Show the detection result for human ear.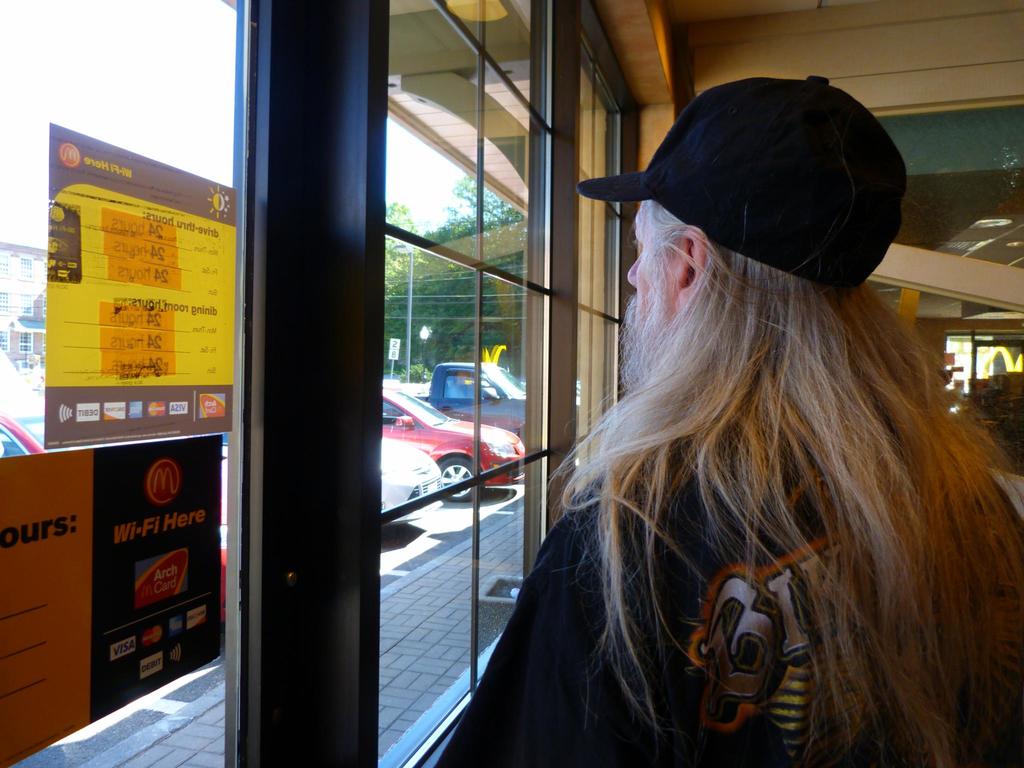
box(668, 227, 710, 308).
